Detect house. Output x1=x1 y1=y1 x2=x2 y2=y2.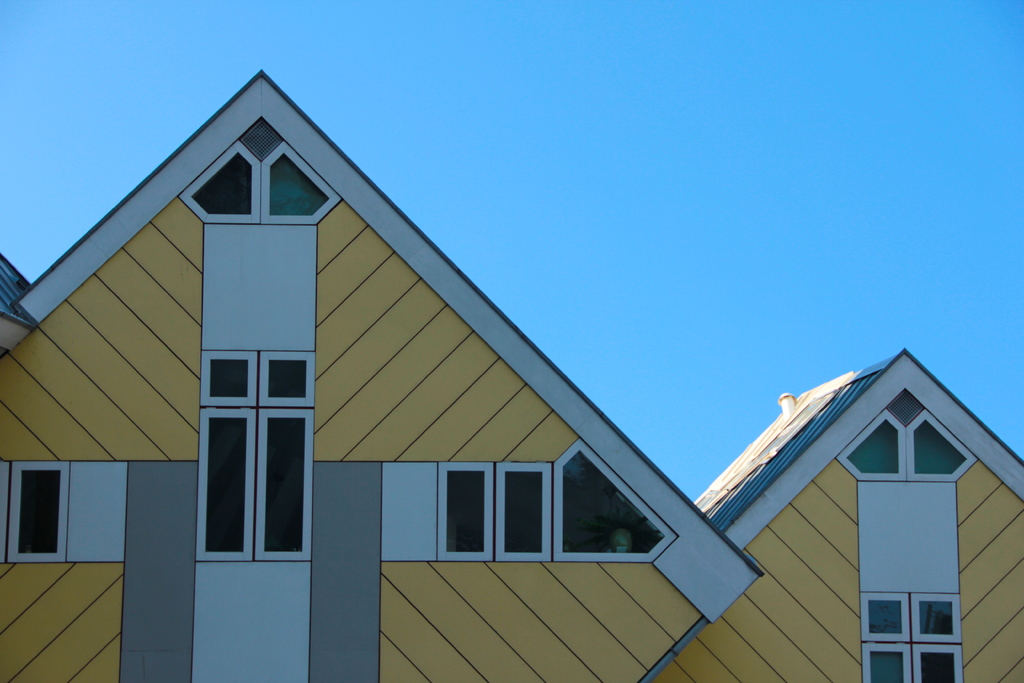
x1=64 y1=50 x2=734 y2=661.
